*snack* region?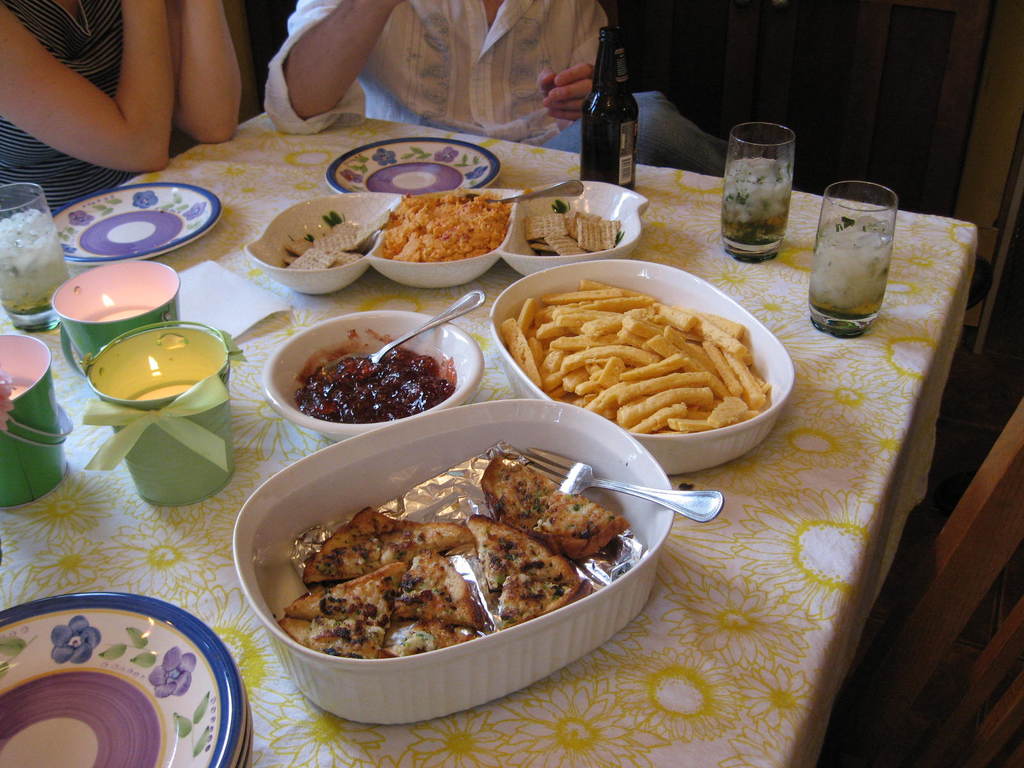
(x1=278, y1=452, x2=667, y2=659)
